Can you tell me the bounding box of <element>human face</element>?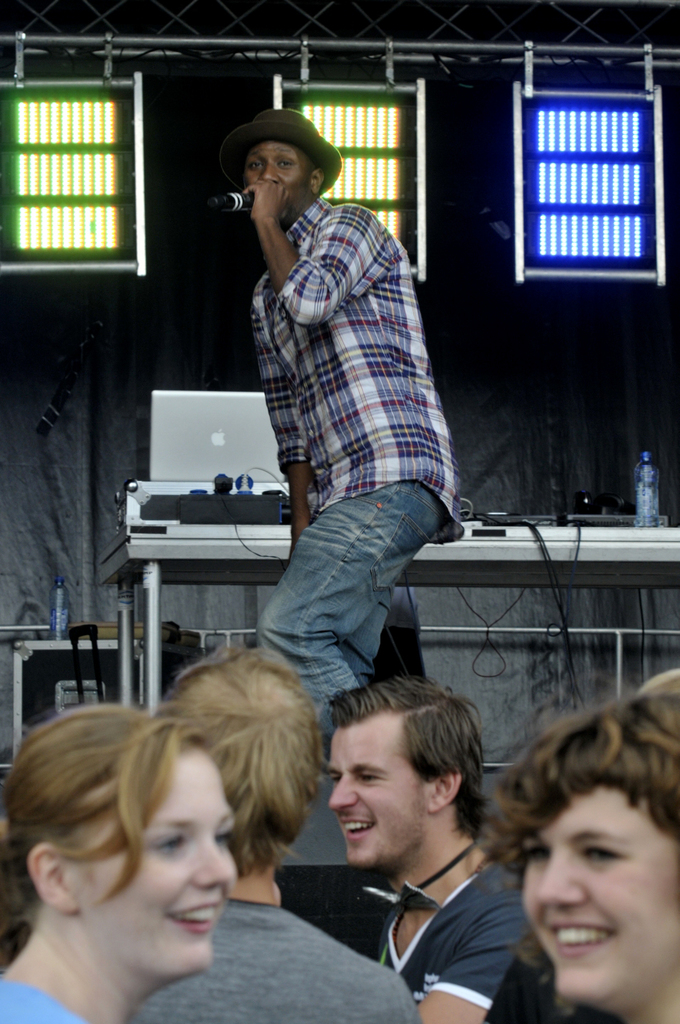
[x1=524, y1=773, x2=679, y2=996].
